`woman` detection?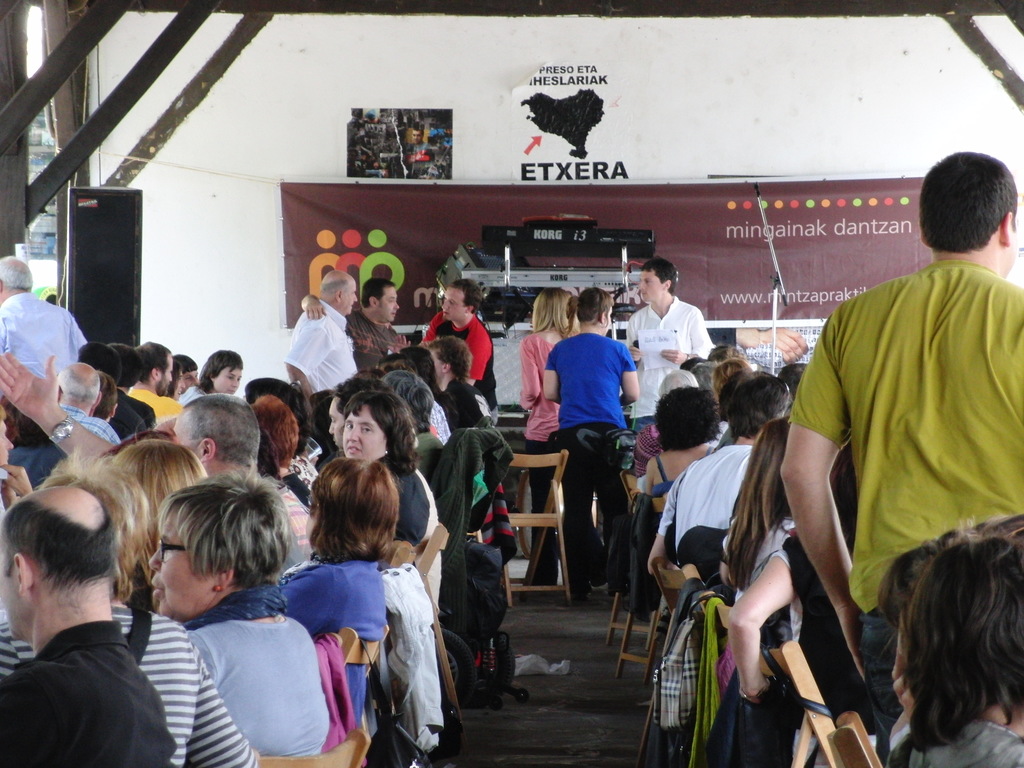
locate(266, 454, 403, 730)
